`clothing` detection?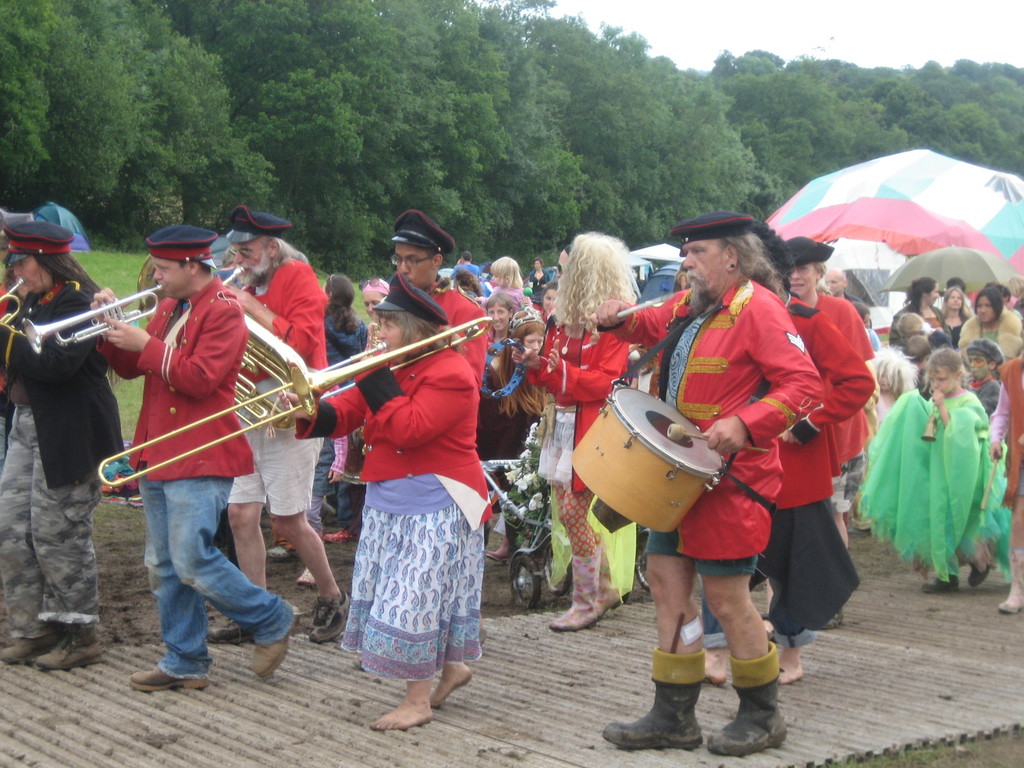
950:308:1023:359
